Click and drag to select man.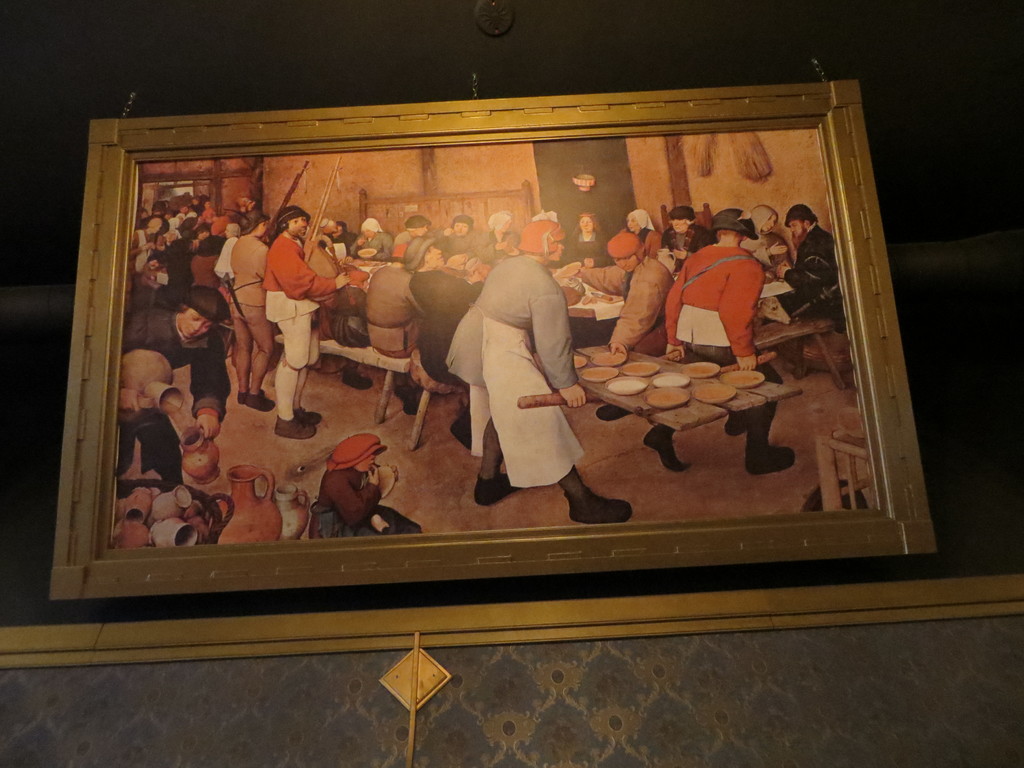
Selection: 260:209:352:434.
